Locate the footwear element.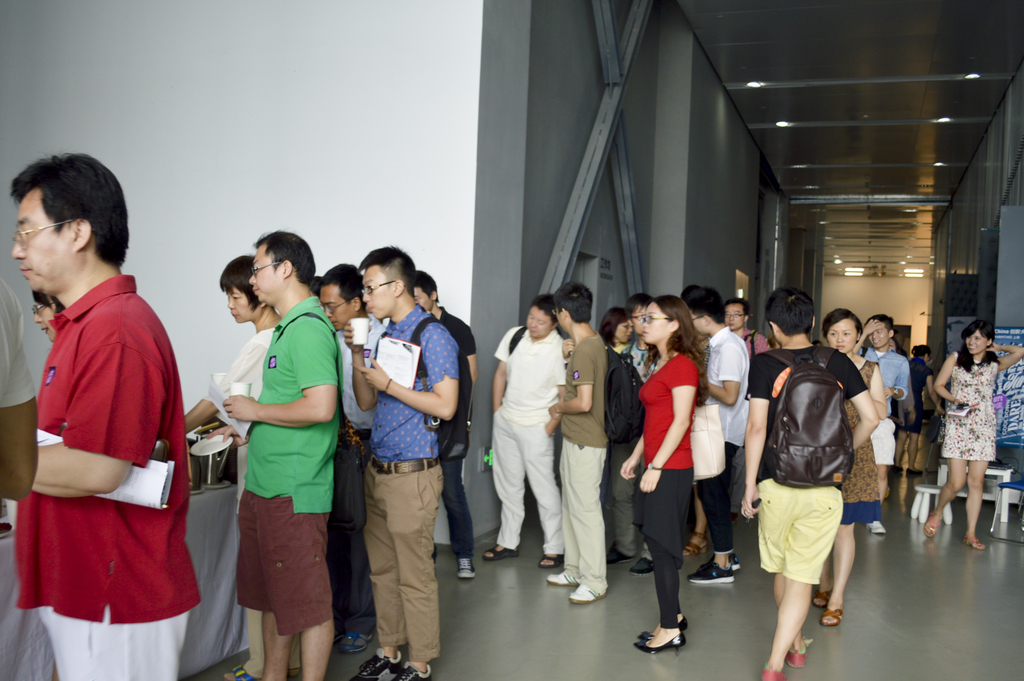
Element bbox: rect(390, 660, 433, 680).
